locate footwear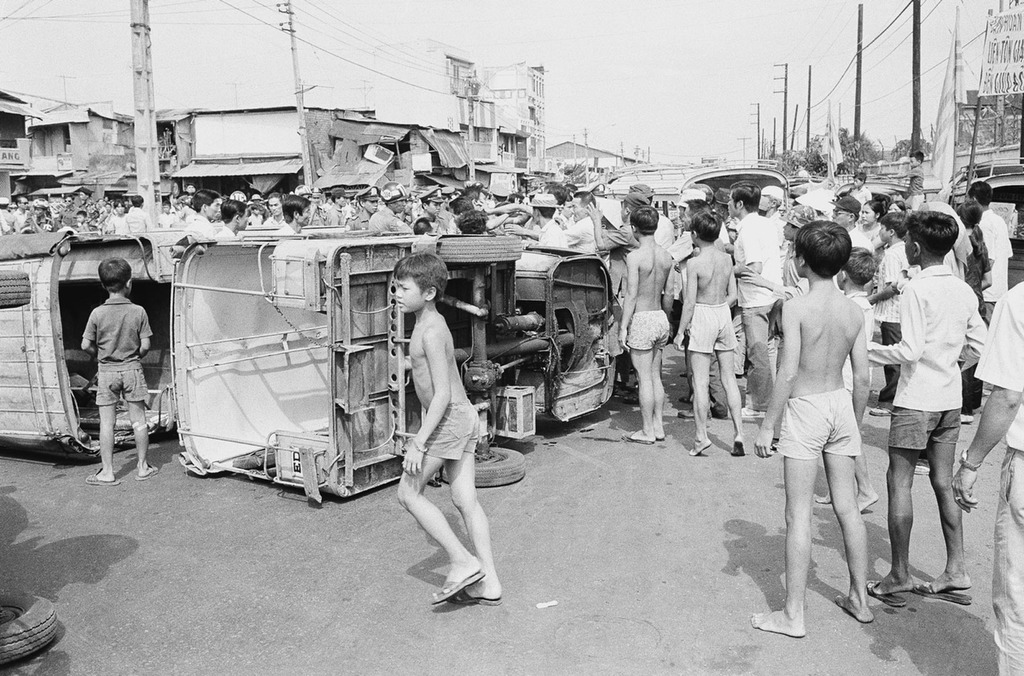
872 407 890 420
